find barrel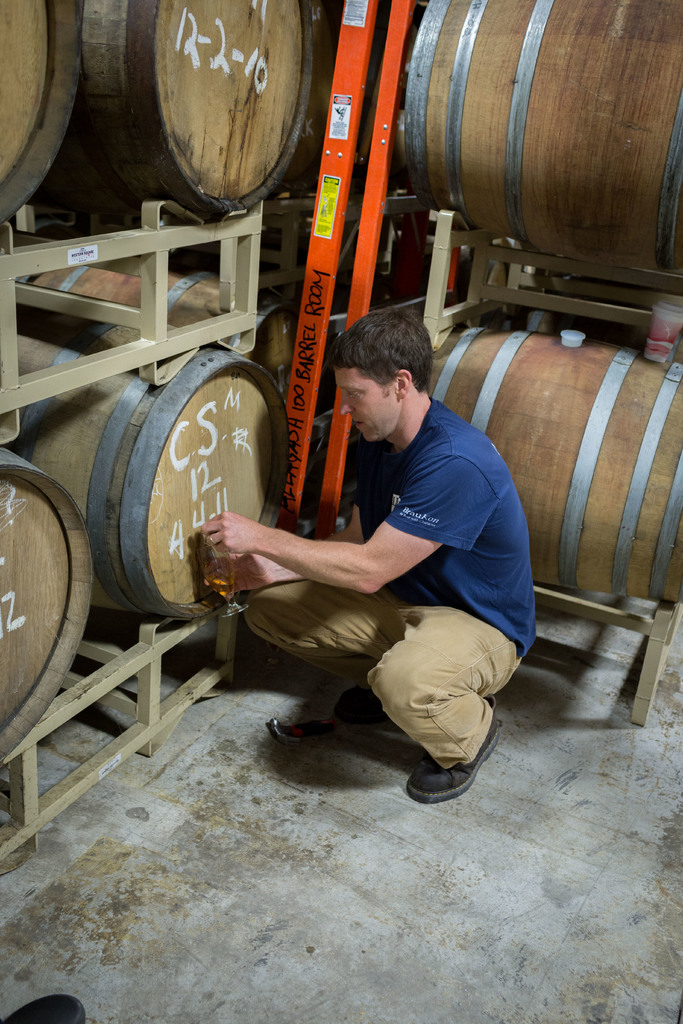
Rect(0, 452, 91, 771)
